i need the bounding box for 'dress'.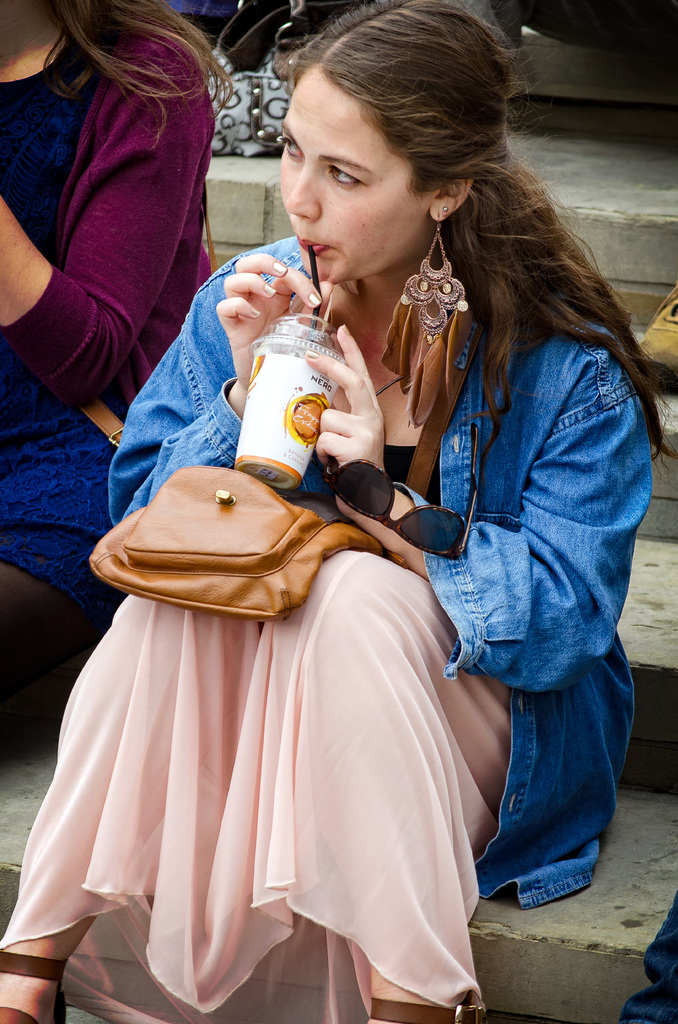
Here it is: <bbox>0, 28, 217, 605</bbox>.
